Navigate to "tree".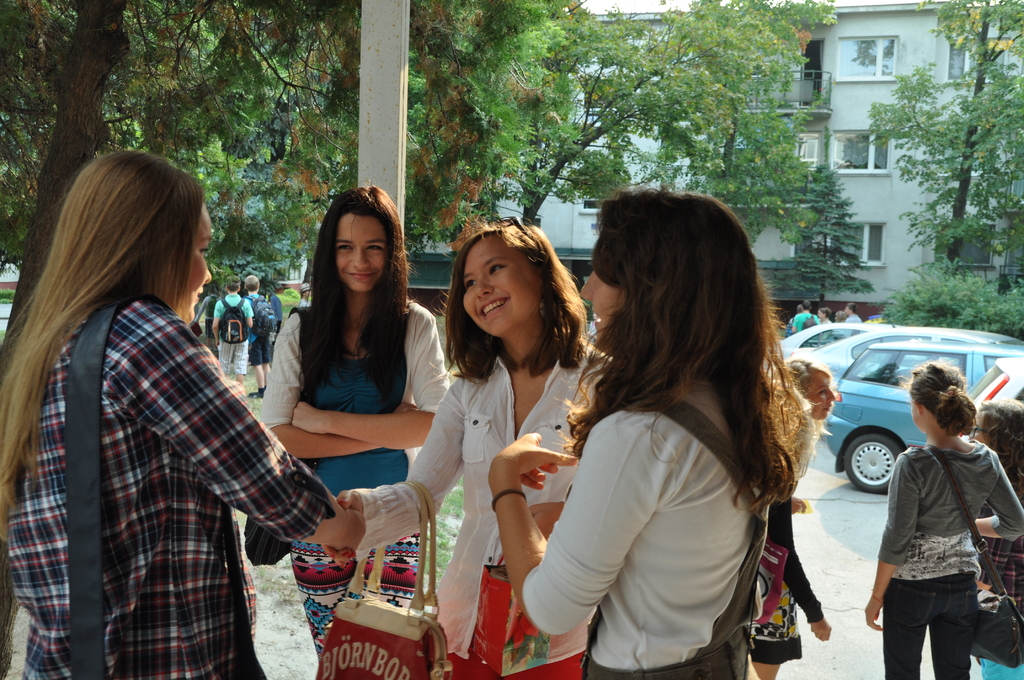
Navigation target: pyautogui.locateOnScreen(401, 0, 831, 230).
